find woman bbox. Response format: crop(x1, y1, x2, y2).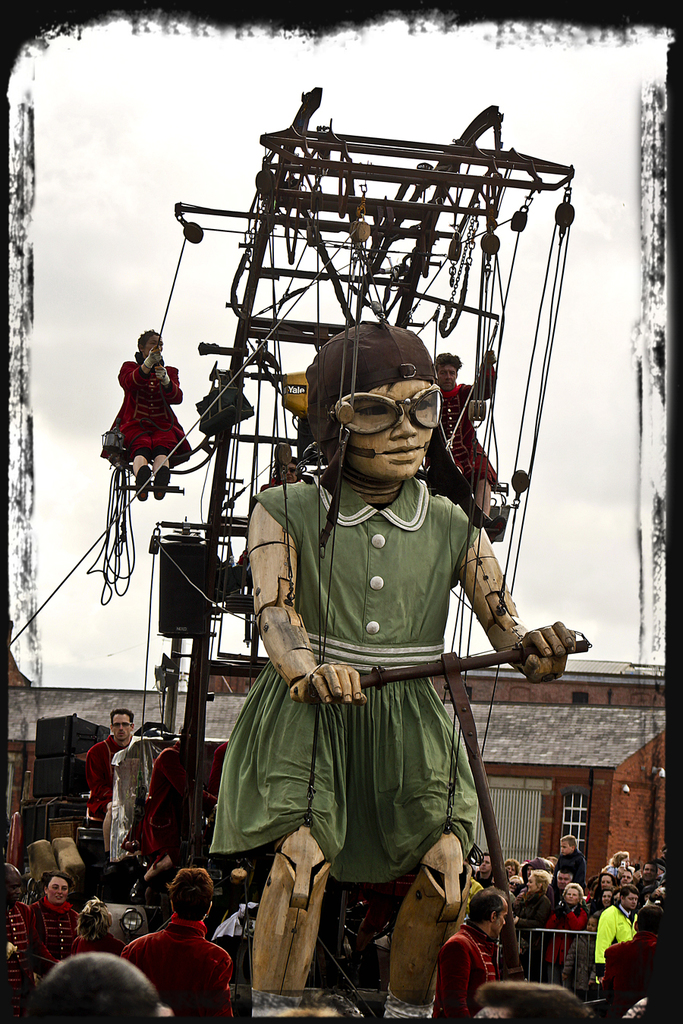
crop(20, 873, 80, 977).
